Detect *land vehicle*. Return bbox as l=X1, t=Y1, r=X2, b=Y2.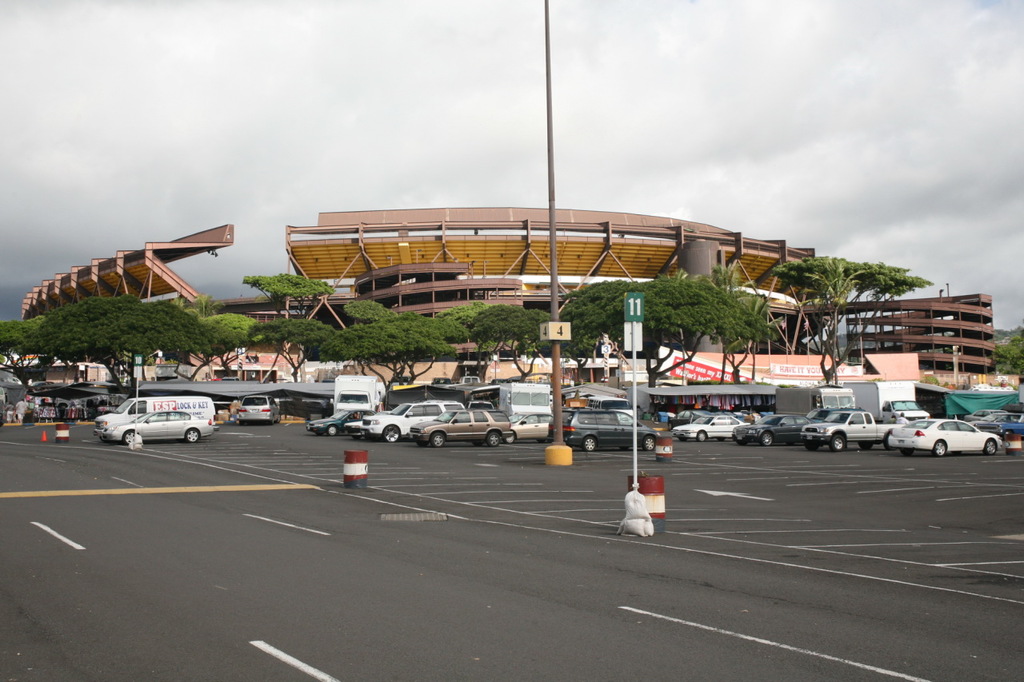
l=961, t=407, r=1008, b=424.
